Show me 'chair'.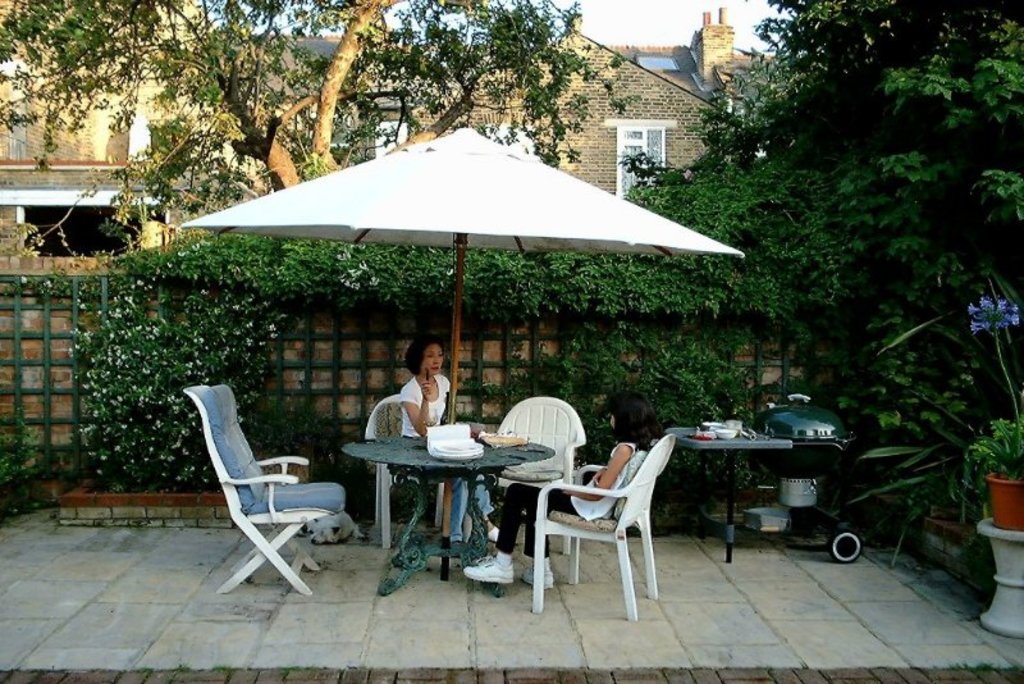
'chair' is here: l=489, t=388, r=581, b=556.
